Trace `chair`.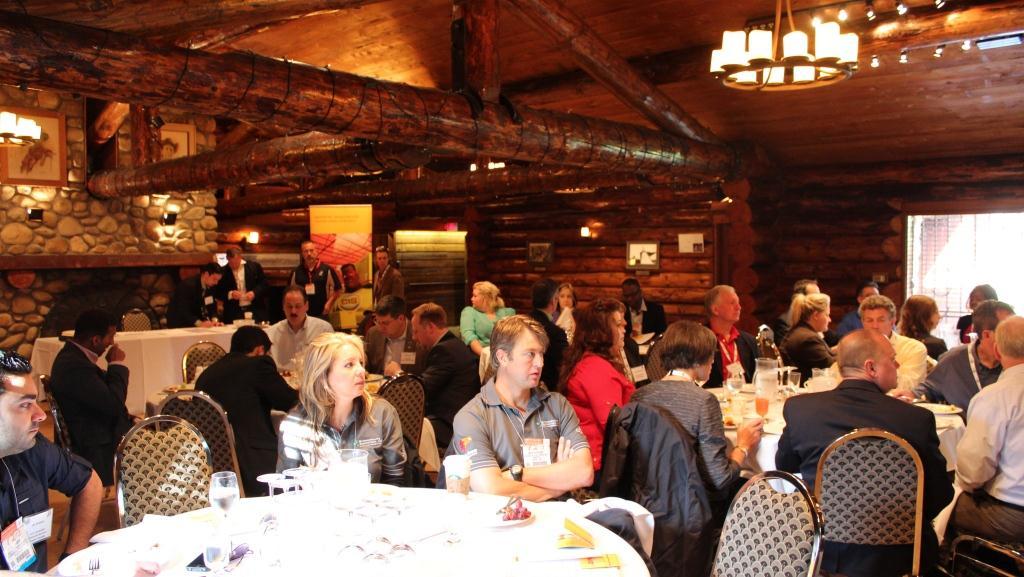
Traced to <box>945,533,1023,576</box>.
